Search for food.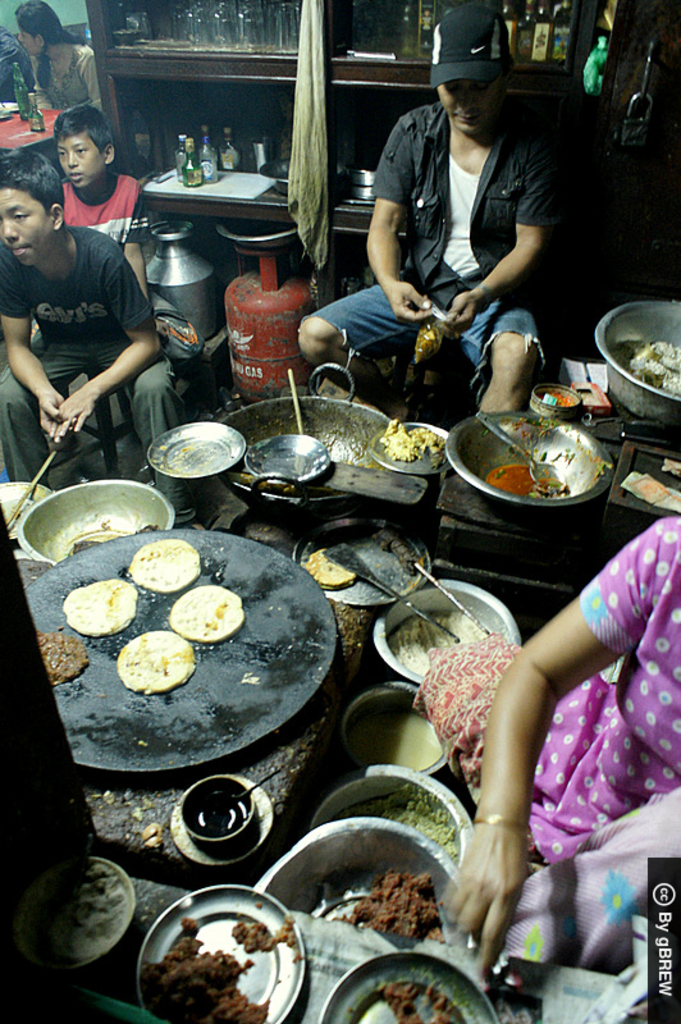
Found at Rect(138, 897, 300, 1010).
